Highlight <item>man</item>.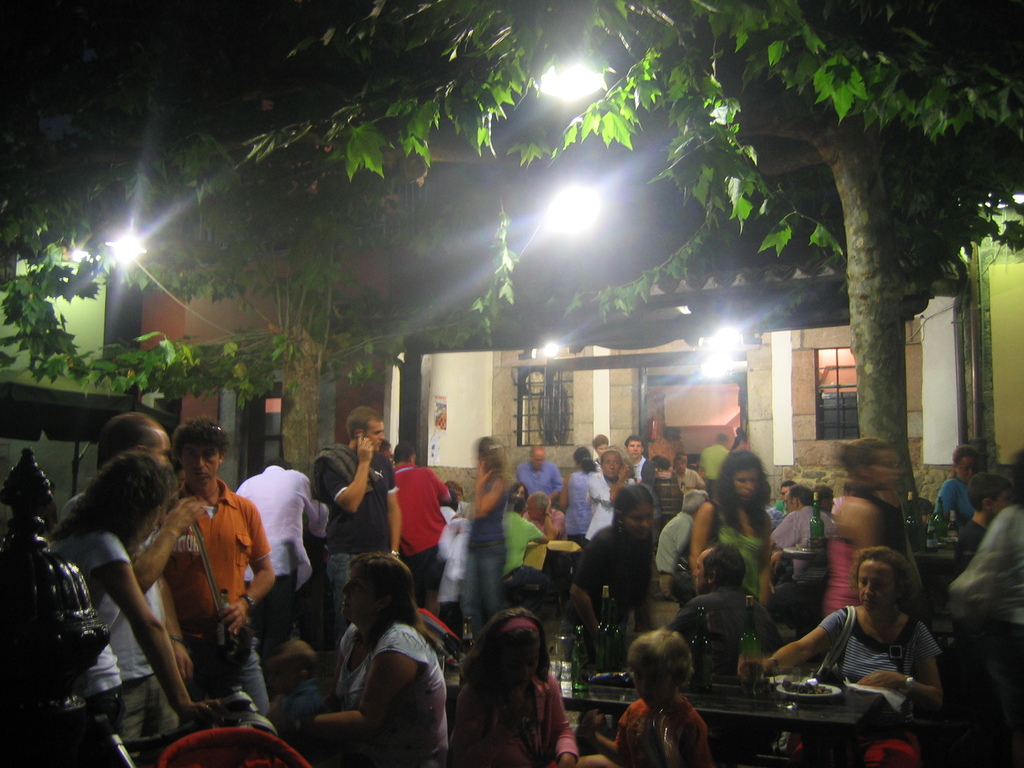
Highlighted region: region(307, 411, 408, 596).
